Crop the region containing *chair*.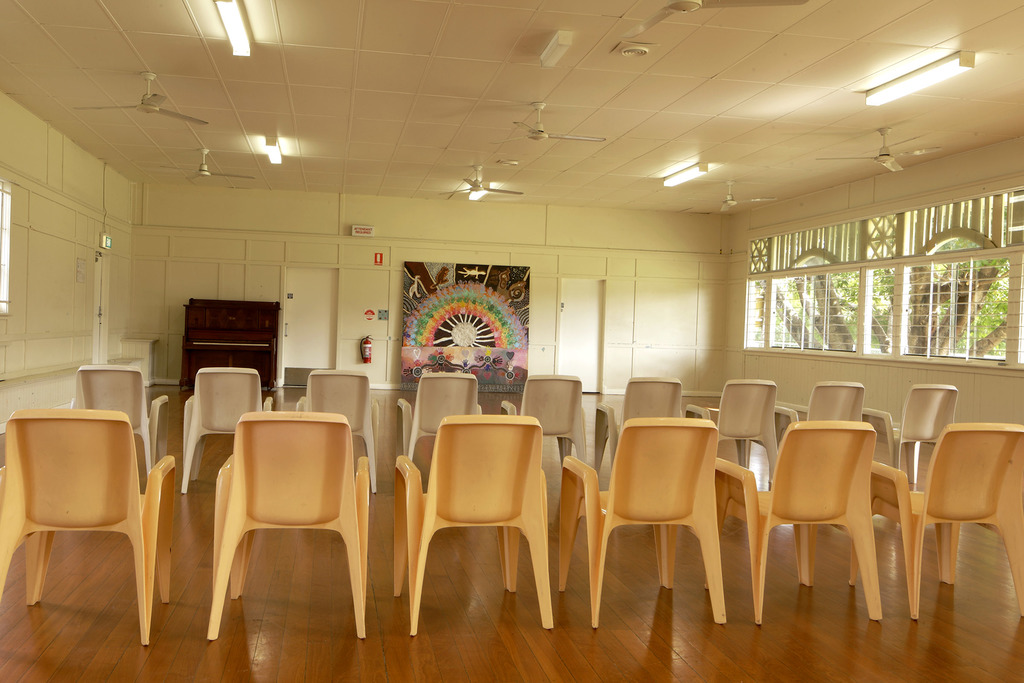
Crop region: <box>395,371,488,463</box>.
